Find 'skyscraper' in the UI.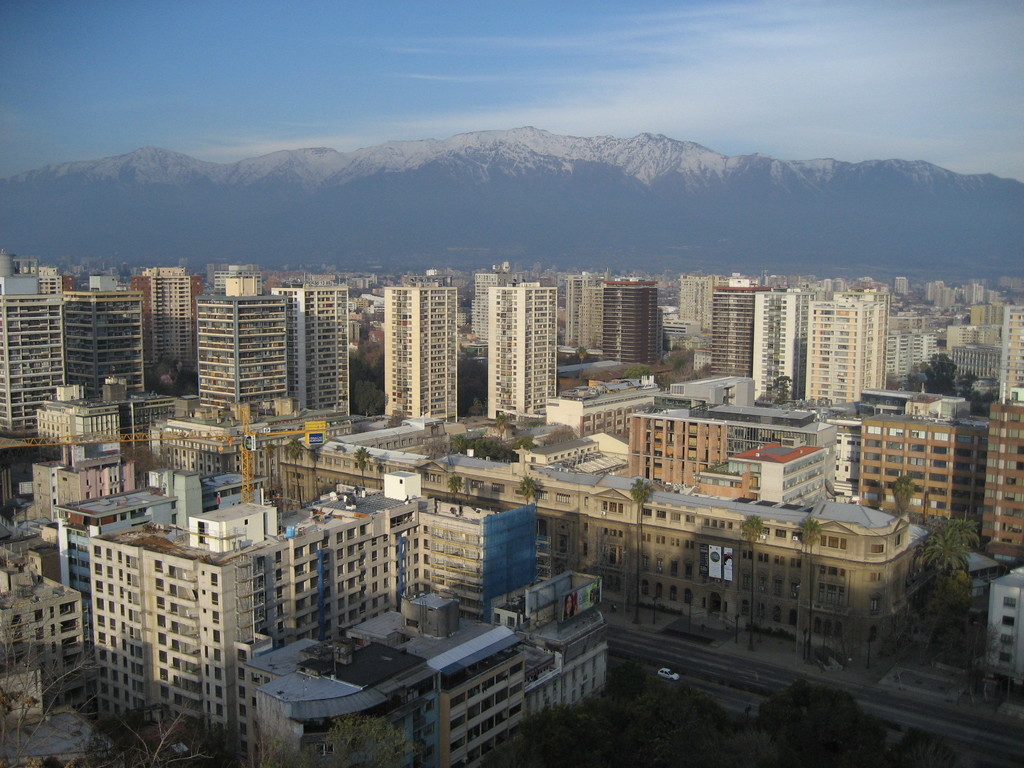
UI element at {"left": 595, "top": 268, "right": 679, "bottom": 365}.
